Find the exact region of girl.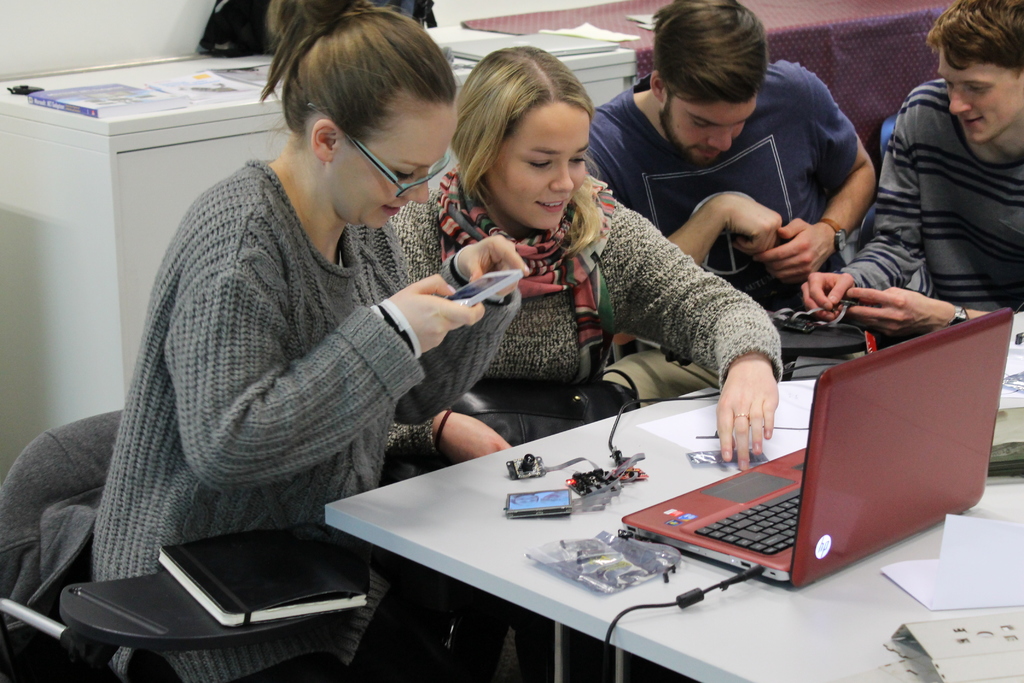
Exact region: <region>92, 0, 530, 682</region>.
